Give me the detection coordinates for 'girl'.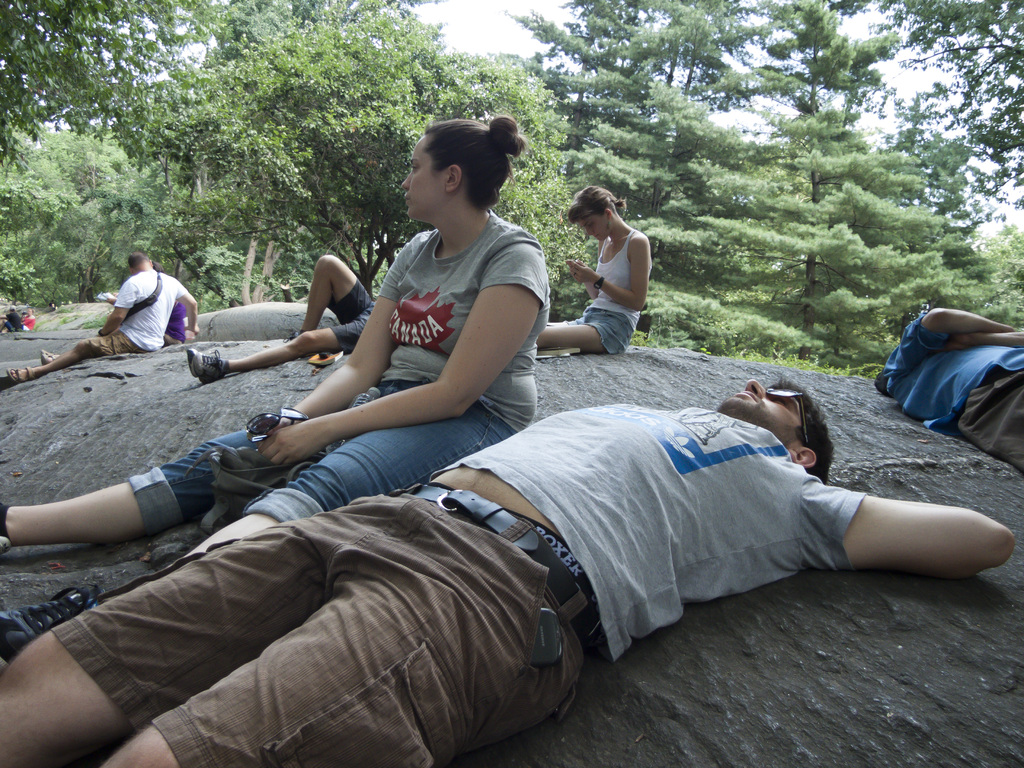
box=[538, 186, 653, 355].
